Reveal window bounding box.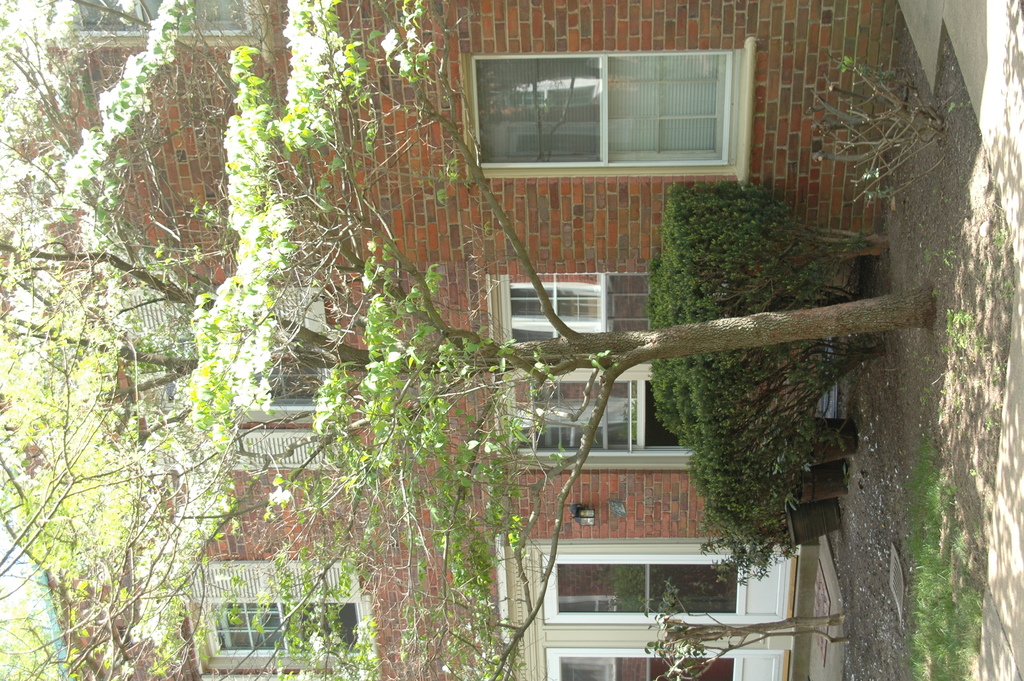
Revealed: locate(501, 370, 640, 449).
